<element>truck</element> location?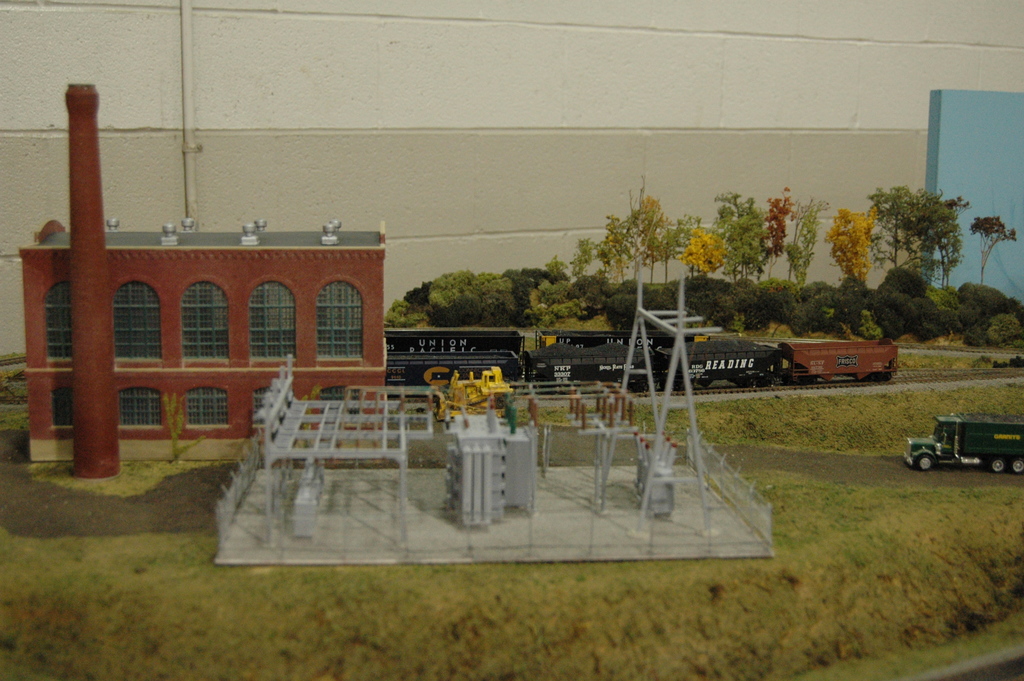
[x1=918, y1=416, x2=1018, y2=485]
